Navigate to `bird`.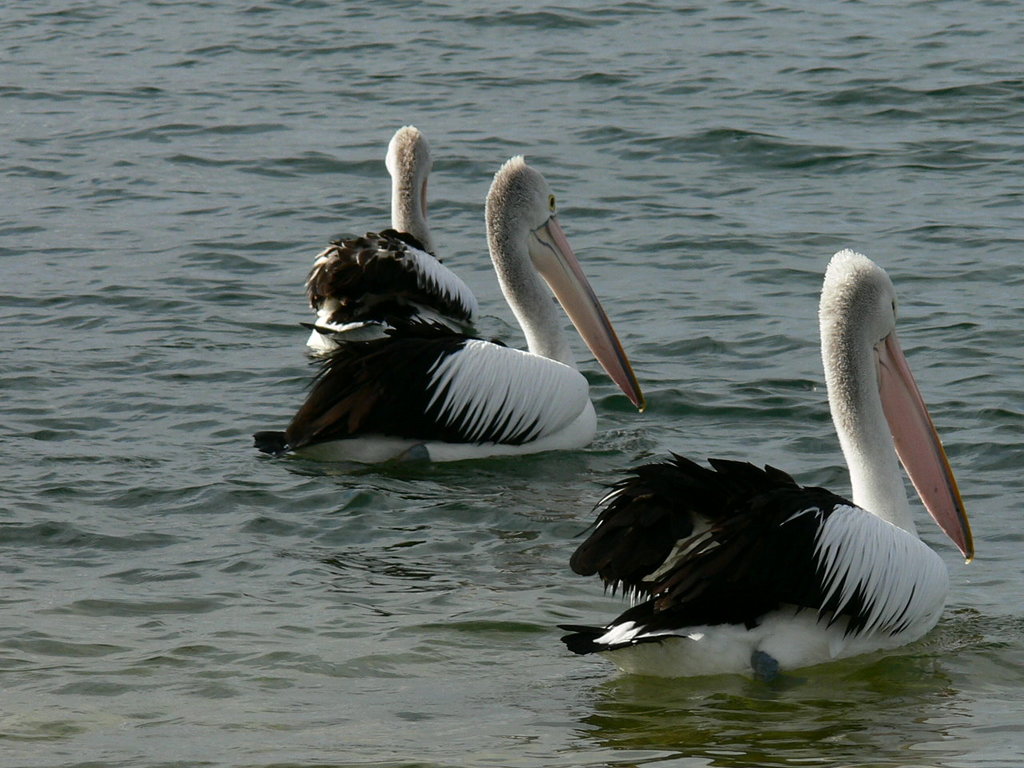
Navigation target: (x1=253, y1=150, x2=645, y2=467).
